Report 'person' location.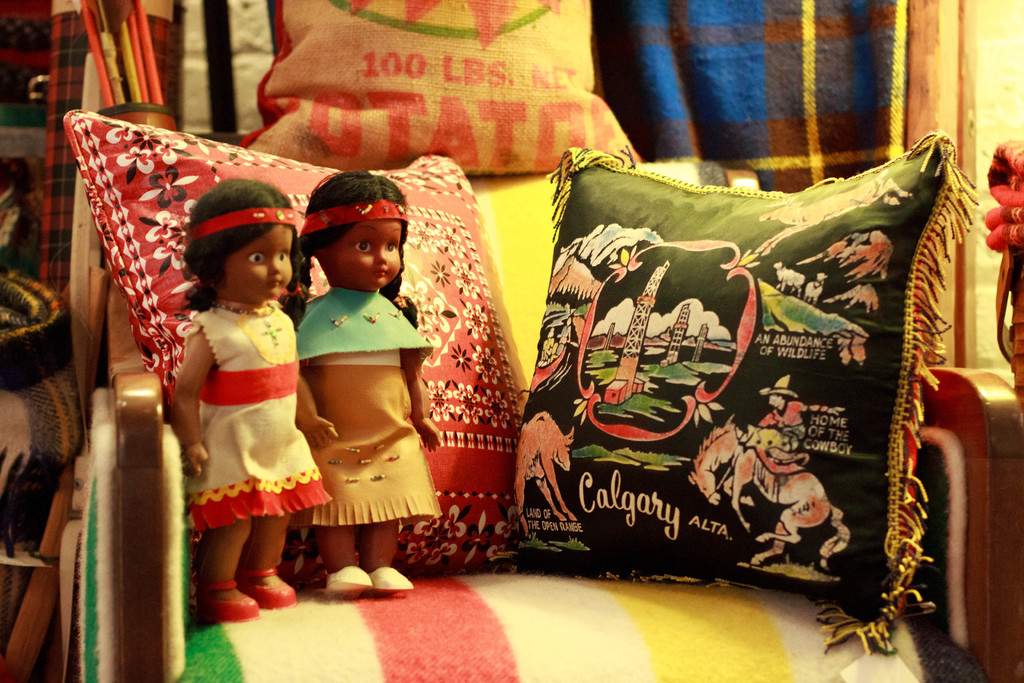
Report: region(277, 129, 438, 597).
